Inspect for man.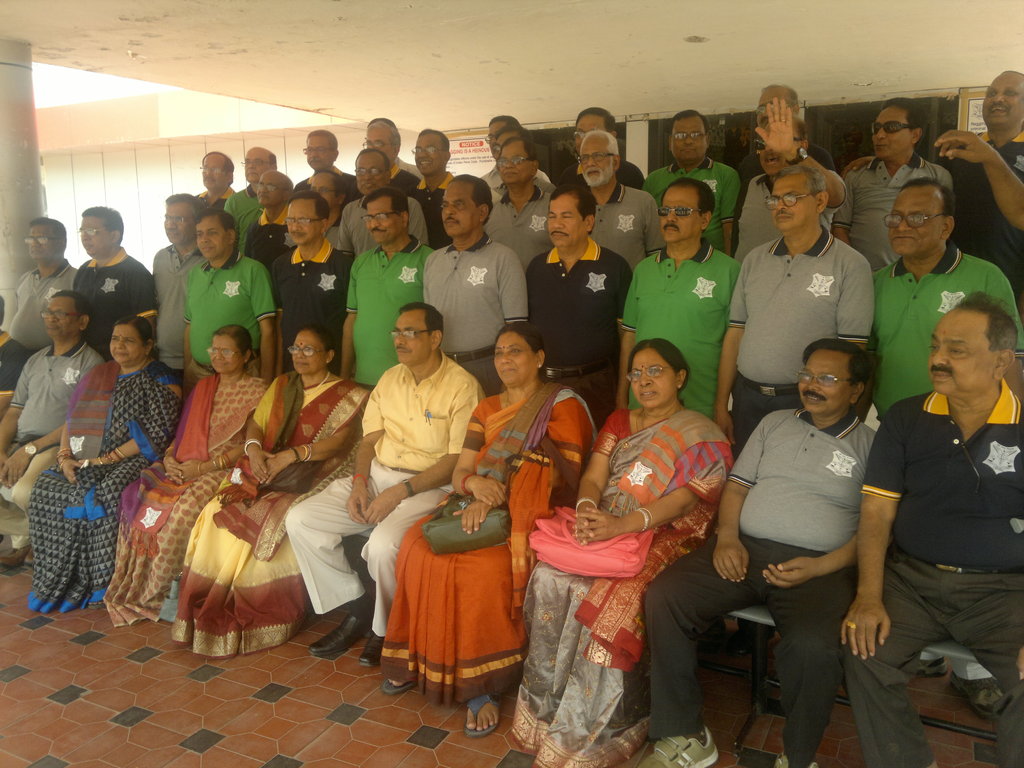
Inspection: [x1=272, y1=168, x2=348, y2=236].
